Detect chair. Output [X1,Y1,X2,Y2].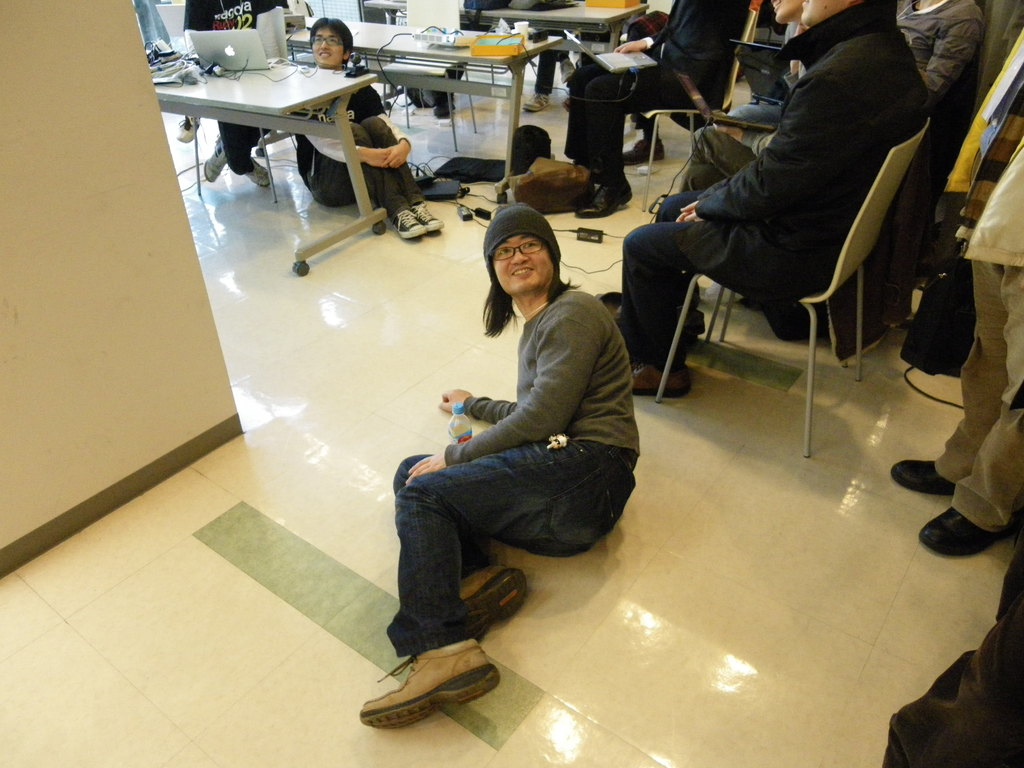
[637,9,758,212].
